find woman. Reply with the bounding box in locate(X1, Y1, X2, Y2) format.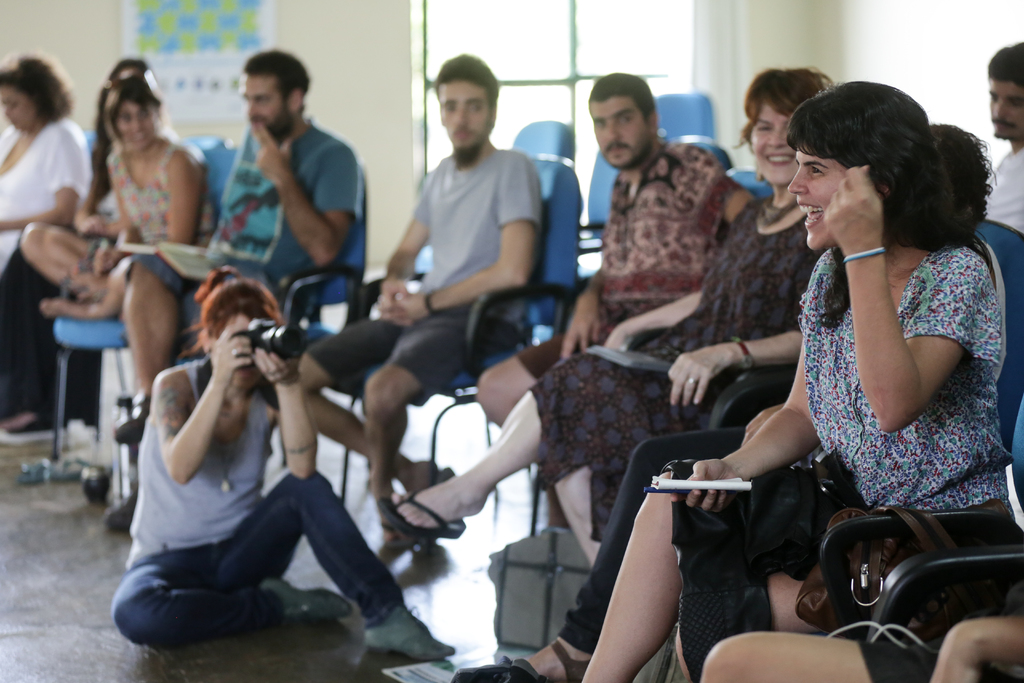
locate(19, 73, 205, 321).
